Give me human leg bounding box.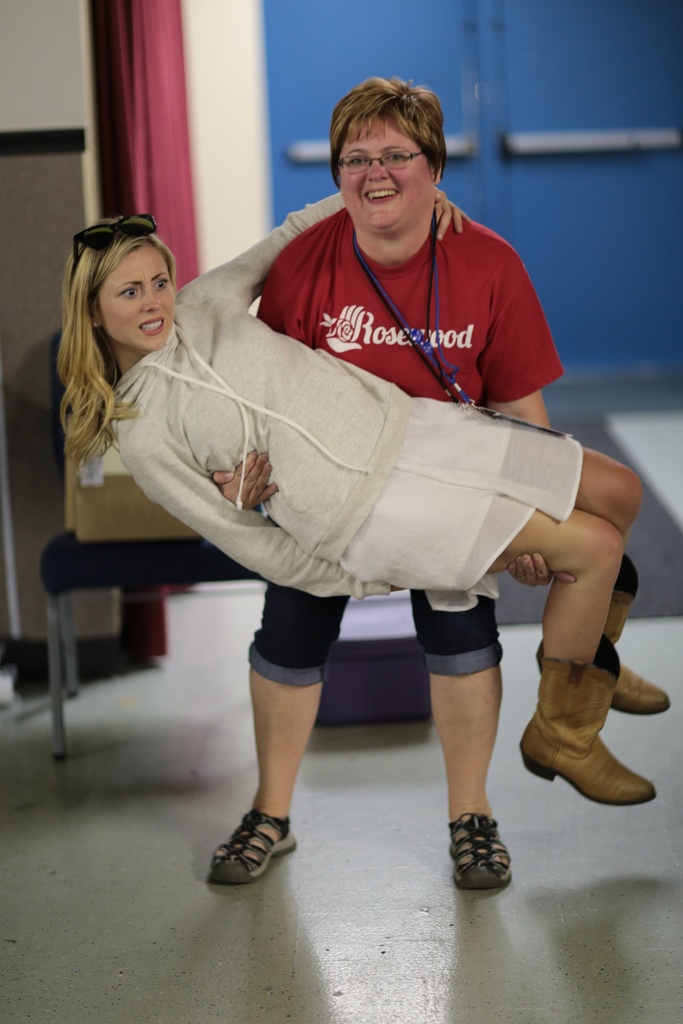
locate(409, 582, 497, 899).
